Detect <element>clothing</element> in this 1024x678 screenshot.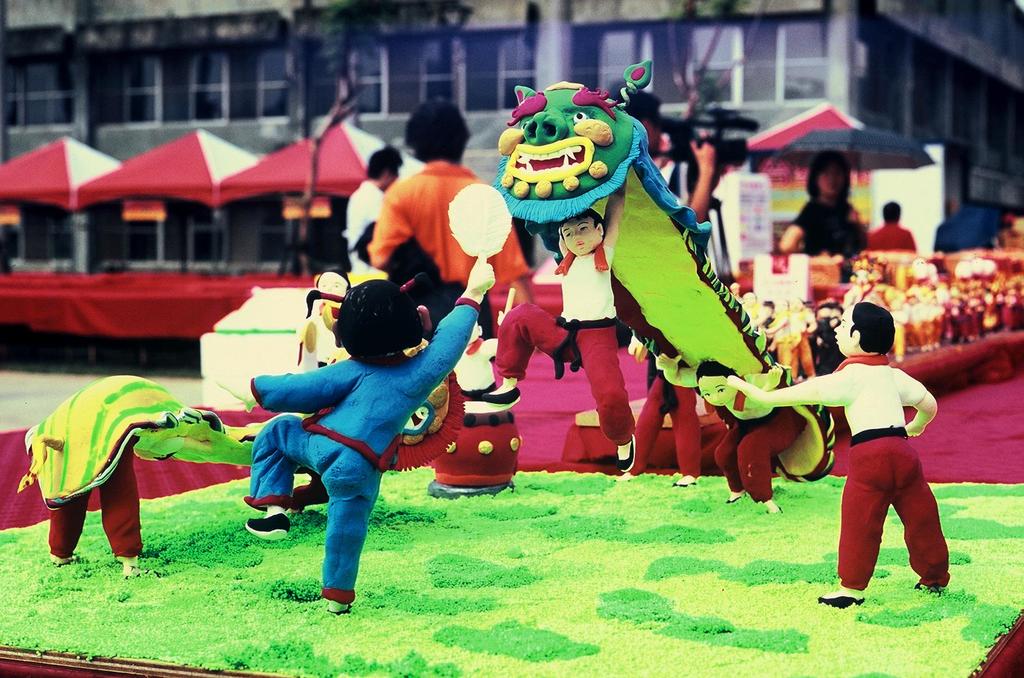
Detection: pyautogui.locateOnScreen(669, 356, 794, 495).
